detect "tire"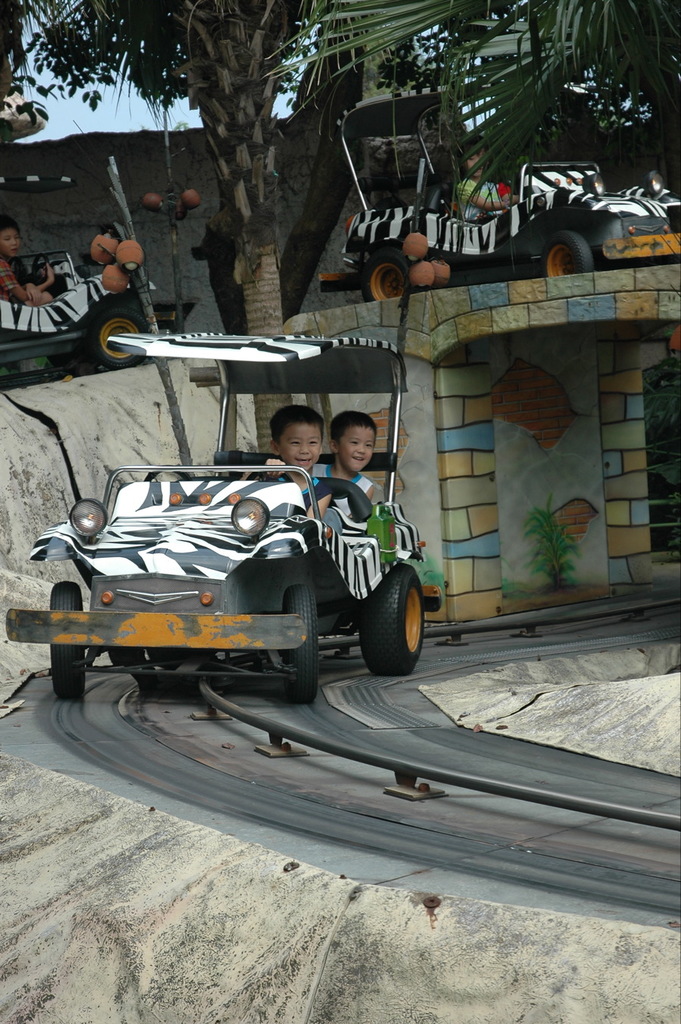
[365, 249, 410, 303]
